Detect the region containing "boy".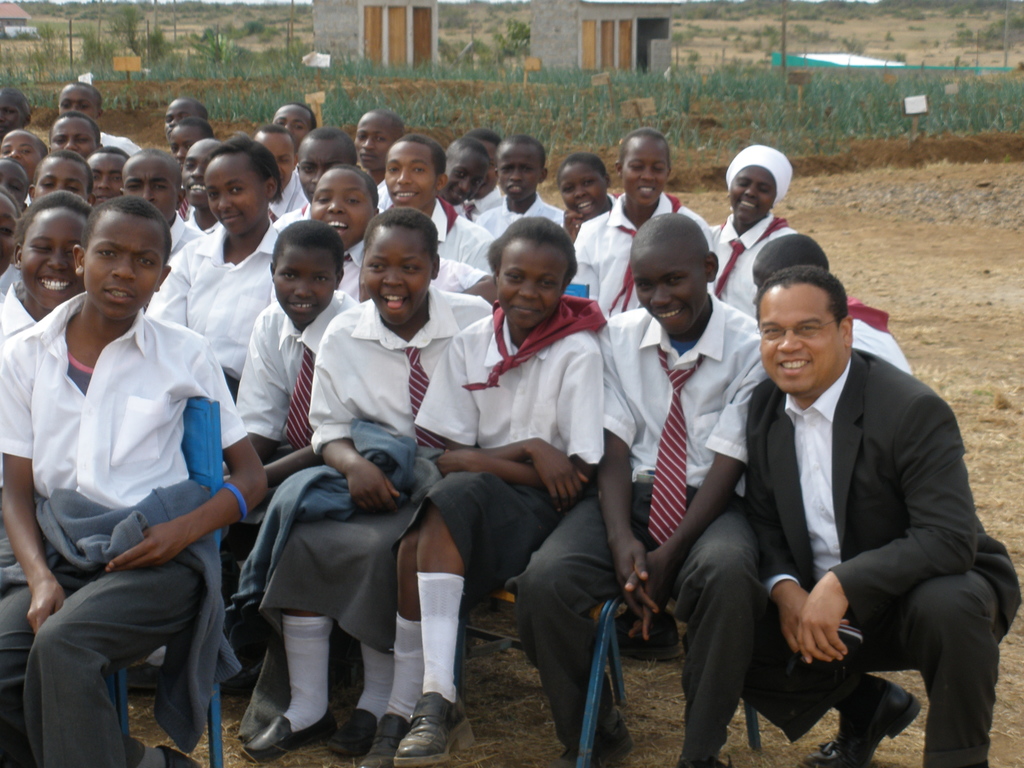
bbox(500, 209, 781, 767).
